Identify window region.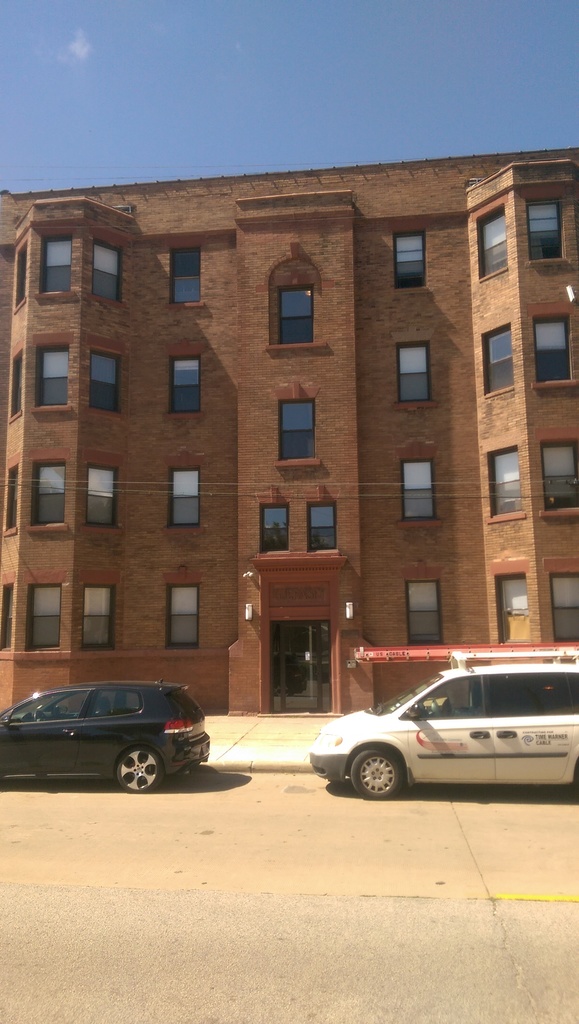
Region: bbox=(5, 462, 21, 532).
